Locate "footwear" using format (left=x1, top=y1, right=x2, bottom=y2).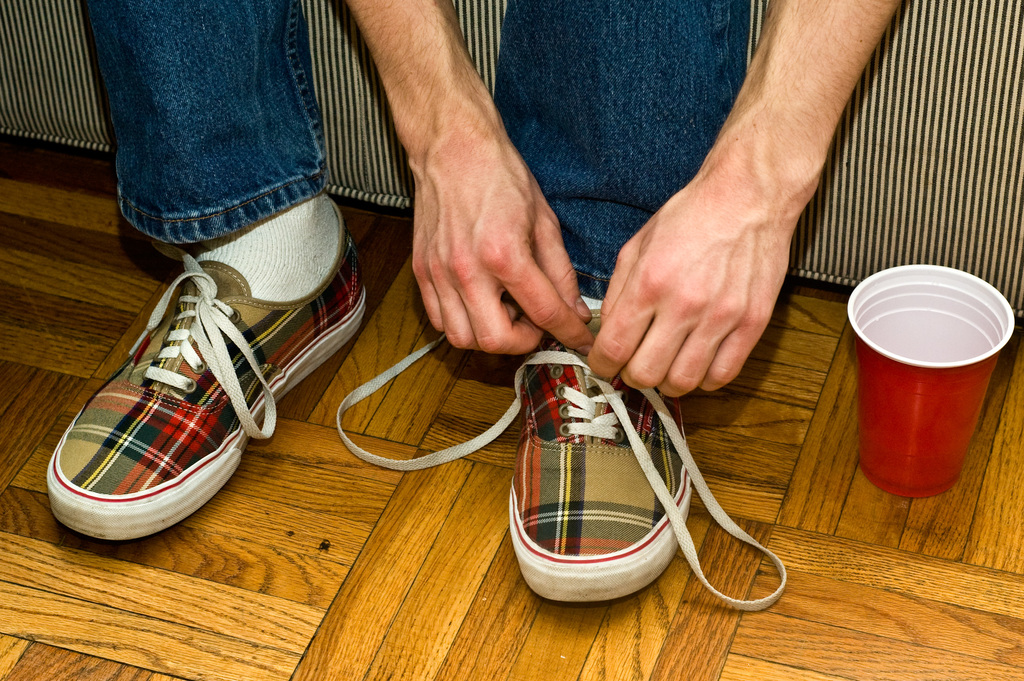
(left=330, top=300, right=792, bottom=613).
